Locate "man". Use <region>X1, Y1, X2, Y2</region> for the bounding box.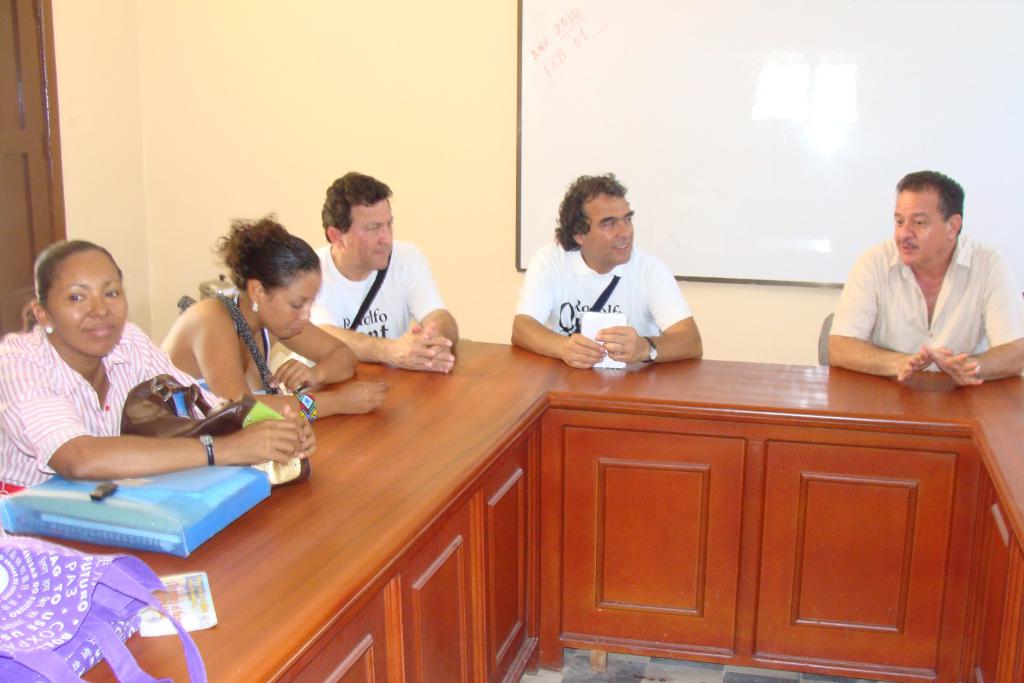
<region>827, 169, 1019, 410</region>.
